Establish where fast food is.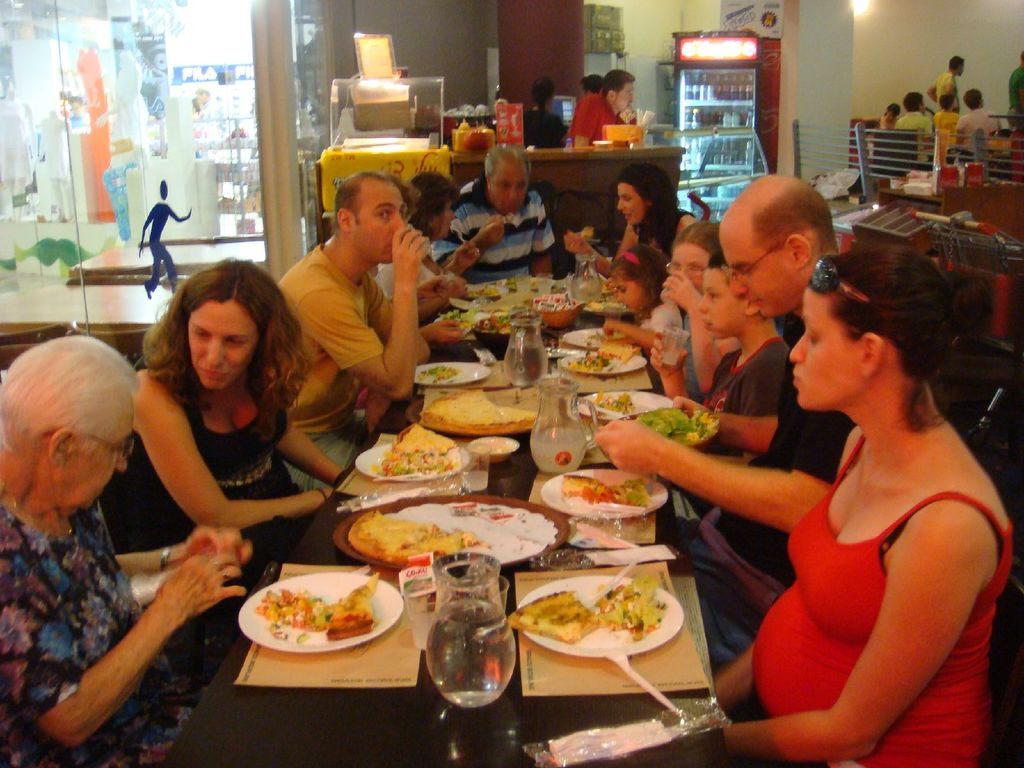
Established at locate(253, 572, 376, 634).
